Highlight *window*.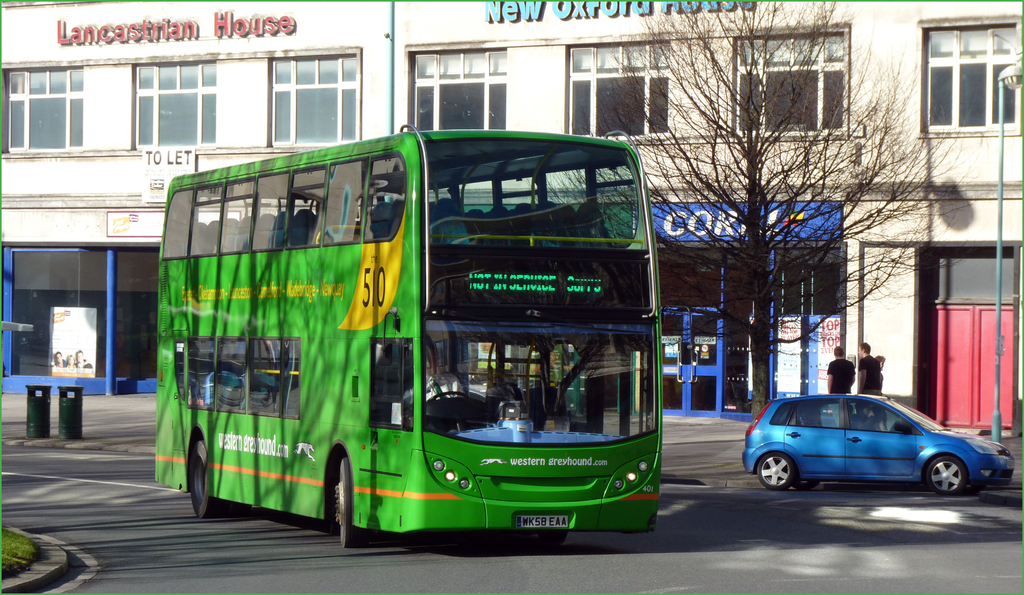
Highlighted region: (0,61,88,150).
